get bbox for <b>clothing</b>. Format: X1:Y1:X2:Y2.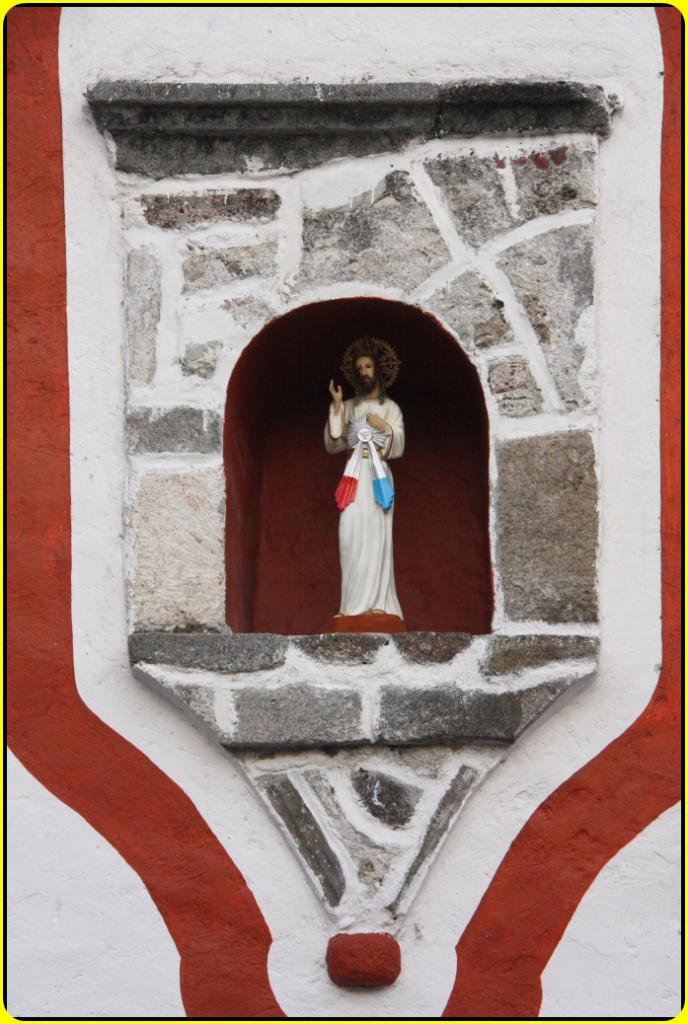
326:396:401:633.
